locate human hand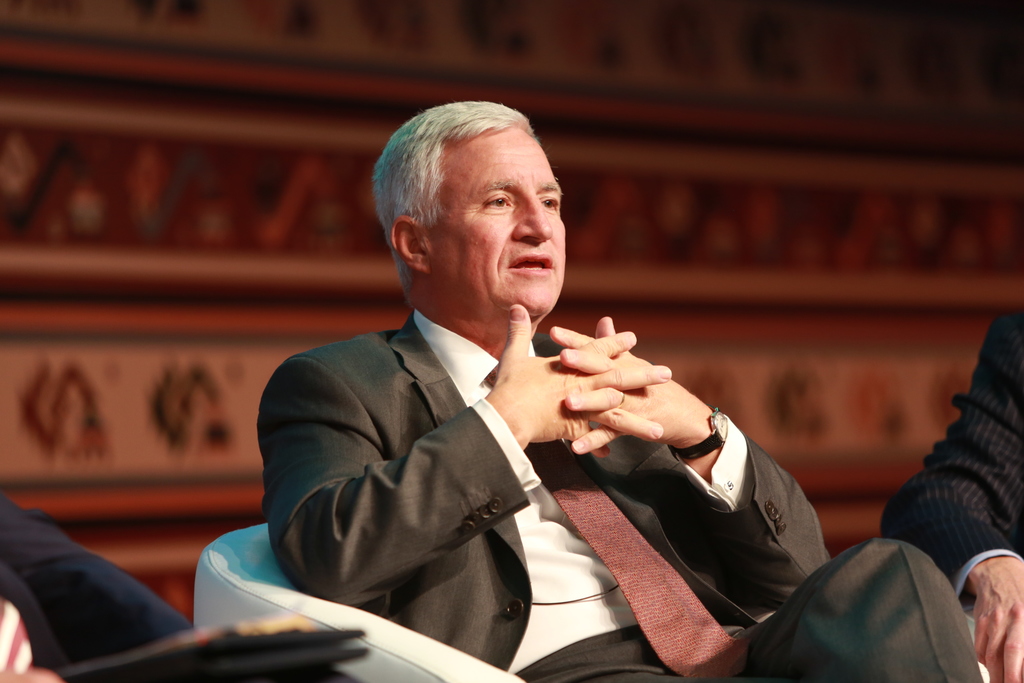
969, 559, 1023, 682
